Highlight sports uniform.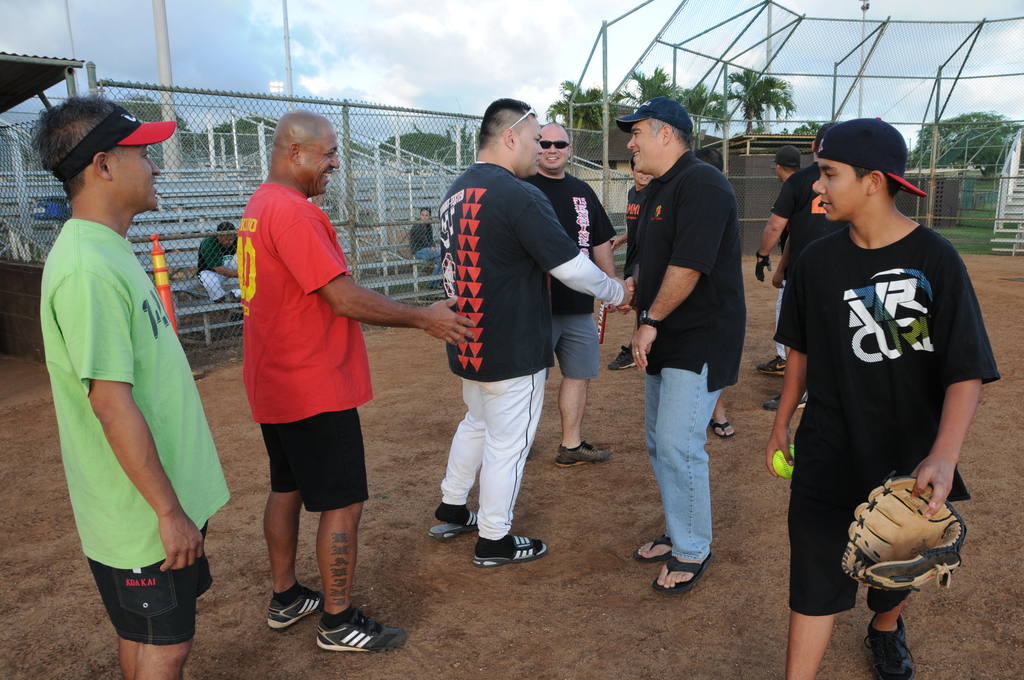
Highlighted region: 525:170:614:380.
